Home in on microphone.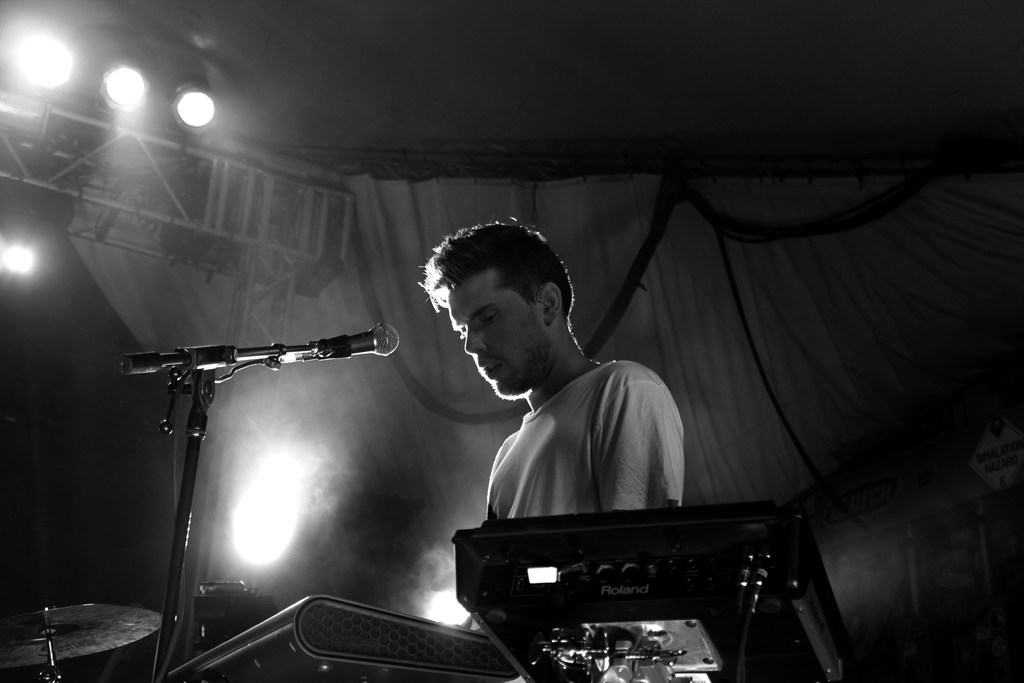
Homed in at x1=116, y1=322, x2=387, y2=417.
